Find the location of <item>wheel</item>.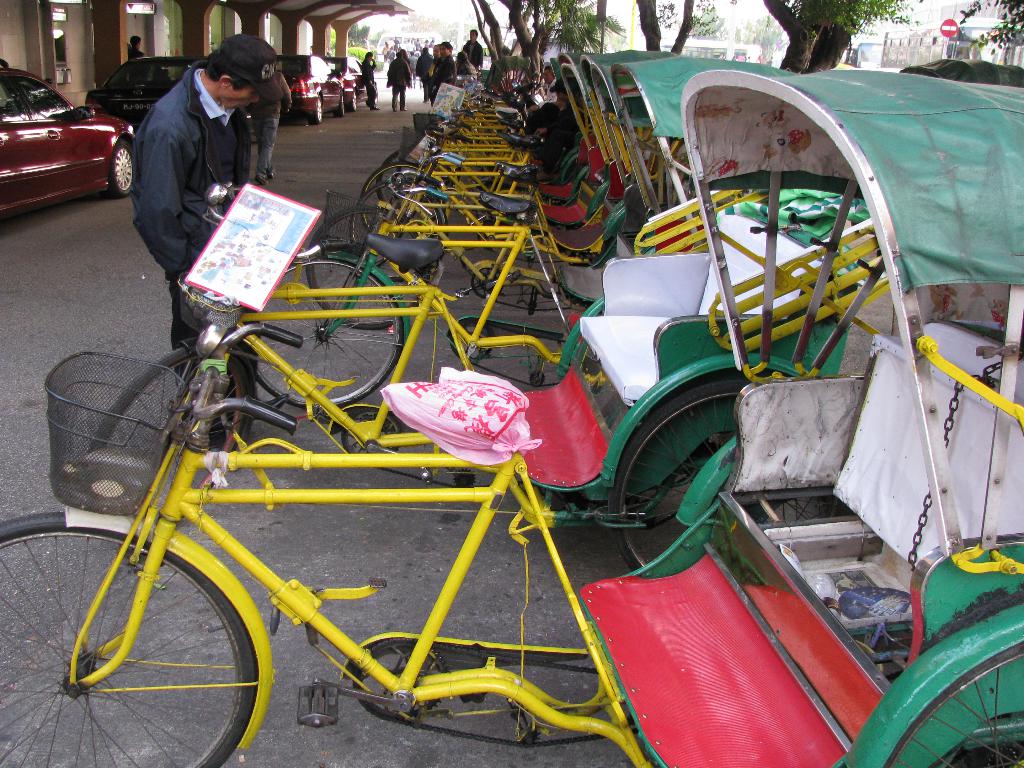
Location: 334, 95, 345, 118.
